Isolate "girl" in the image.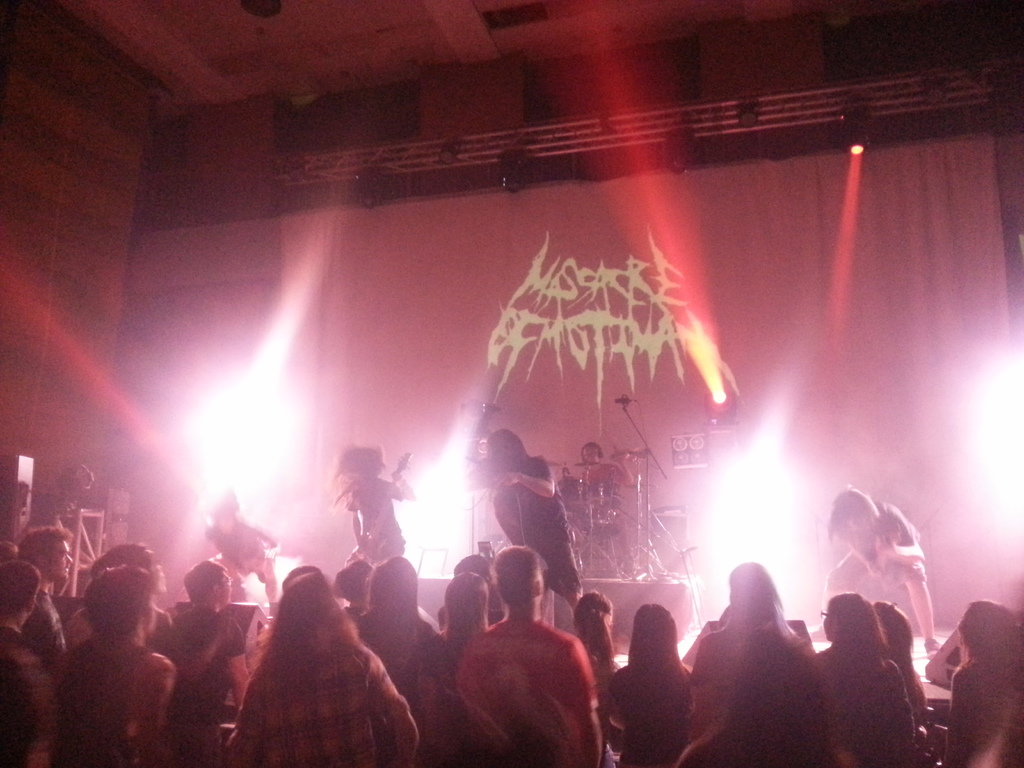
Isolated region: (605, 602, 696, 767).
